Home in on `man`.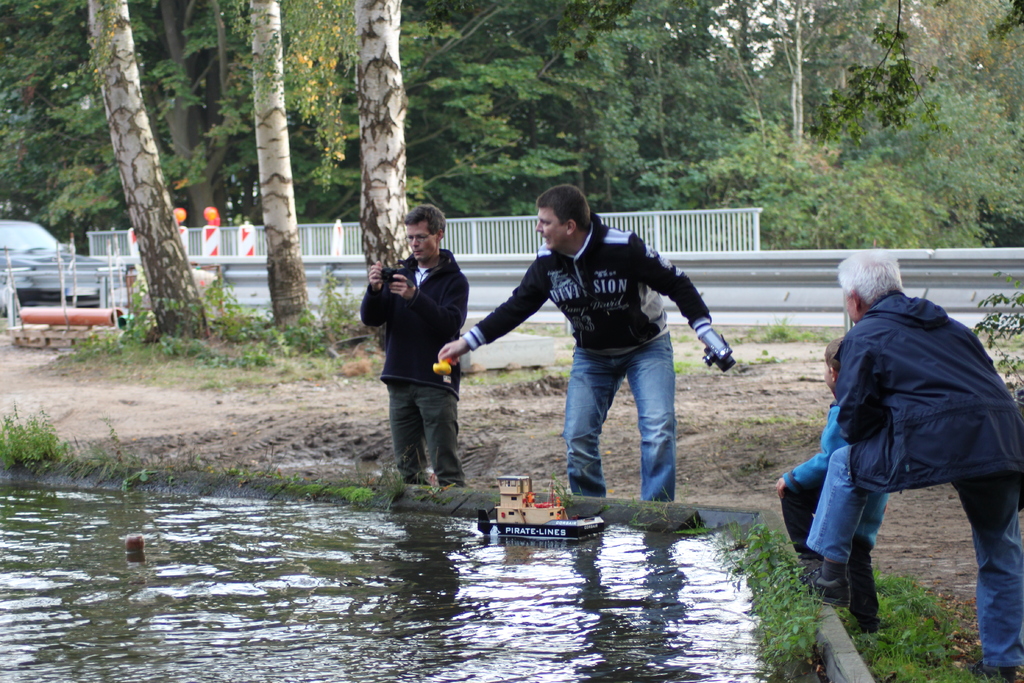
Homed in at select_region(435, 183, 733, 500).
